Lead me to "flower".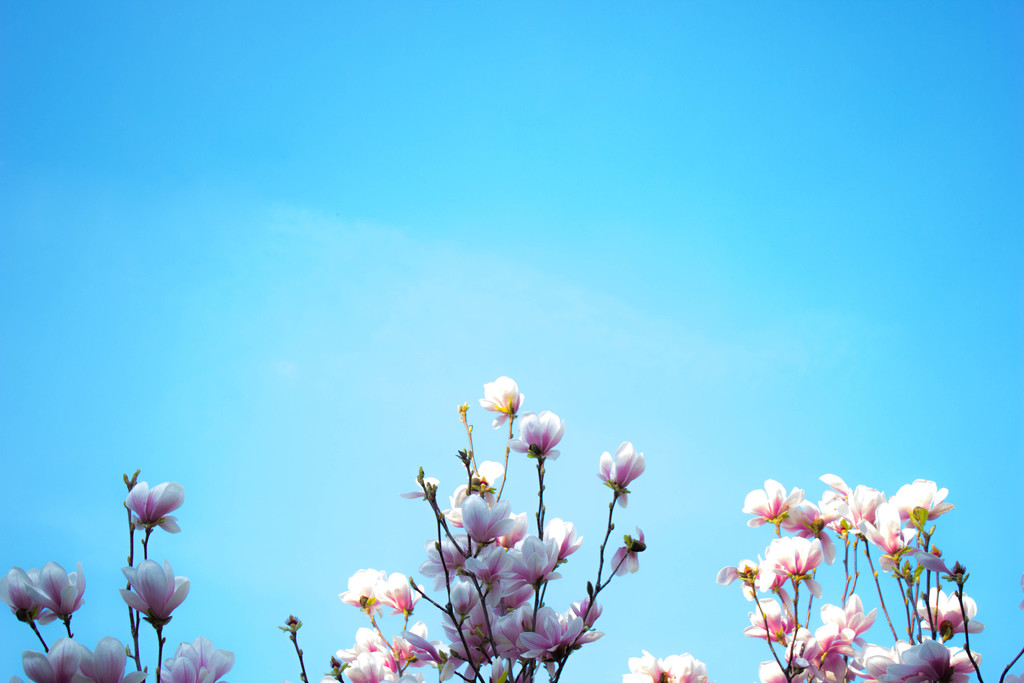
Lead to x1=505, y1=536, x2=566, y2=586.
